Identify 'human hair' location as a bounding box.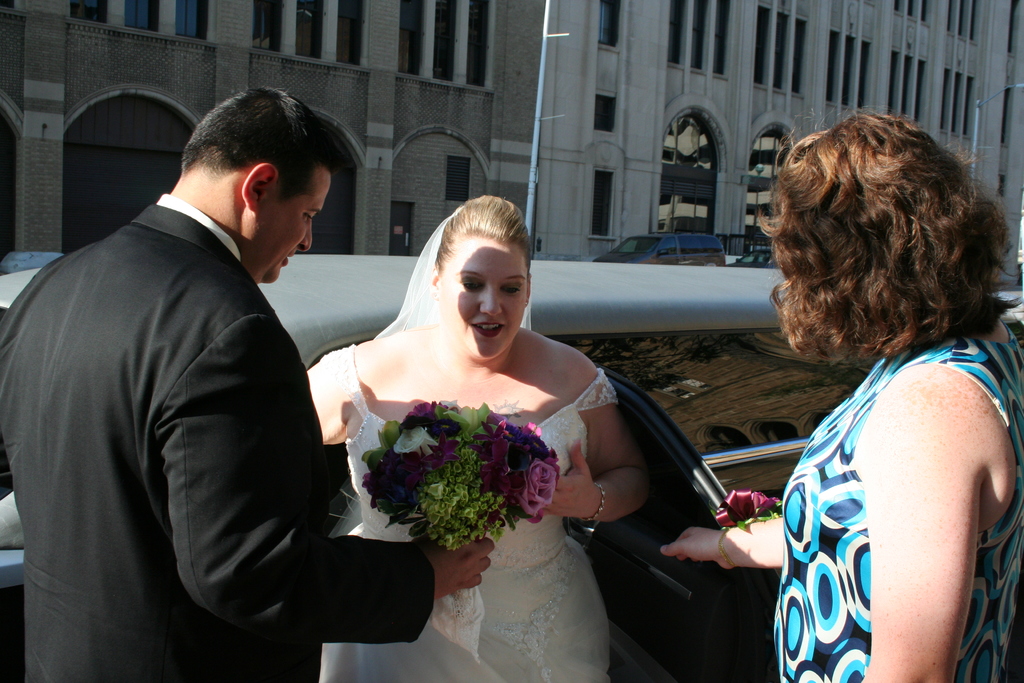
{"left": 428, "top": 193, "right": 532, "bottom": 273}.
